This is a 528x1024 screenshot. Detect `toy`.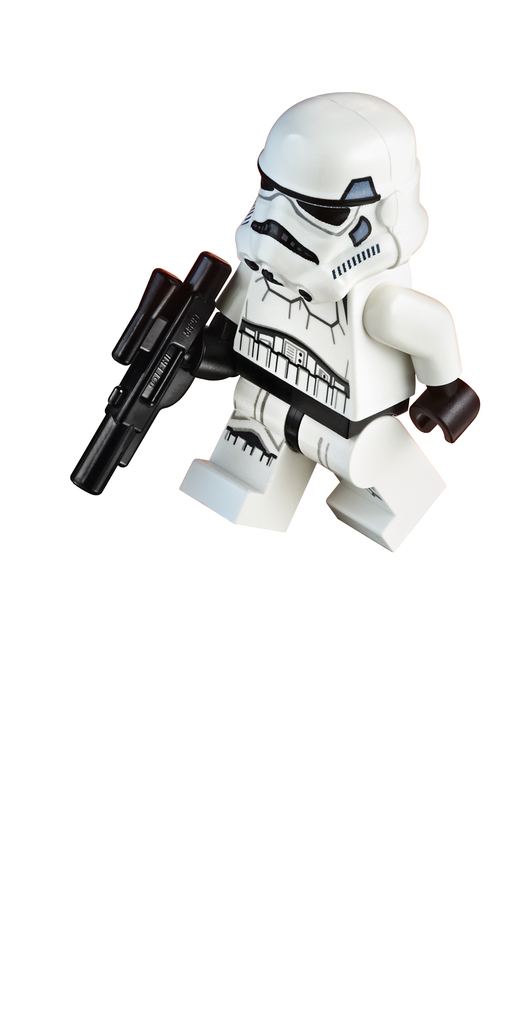
<box>70,252,237,497</box>.
